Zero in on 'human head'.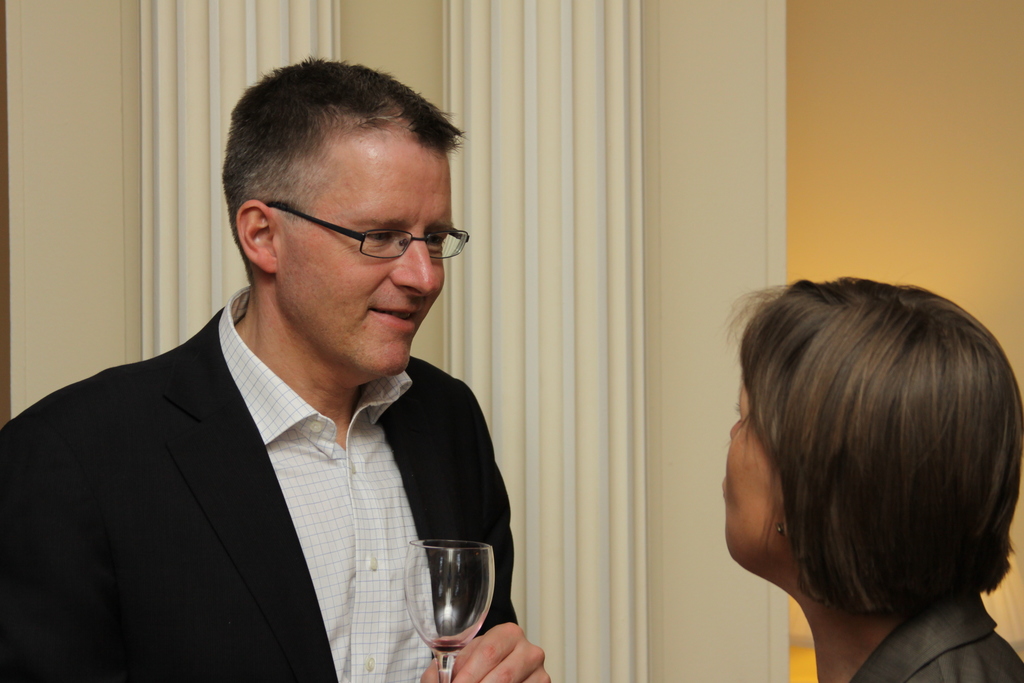
Zeroed in: [207,47,476,367].
